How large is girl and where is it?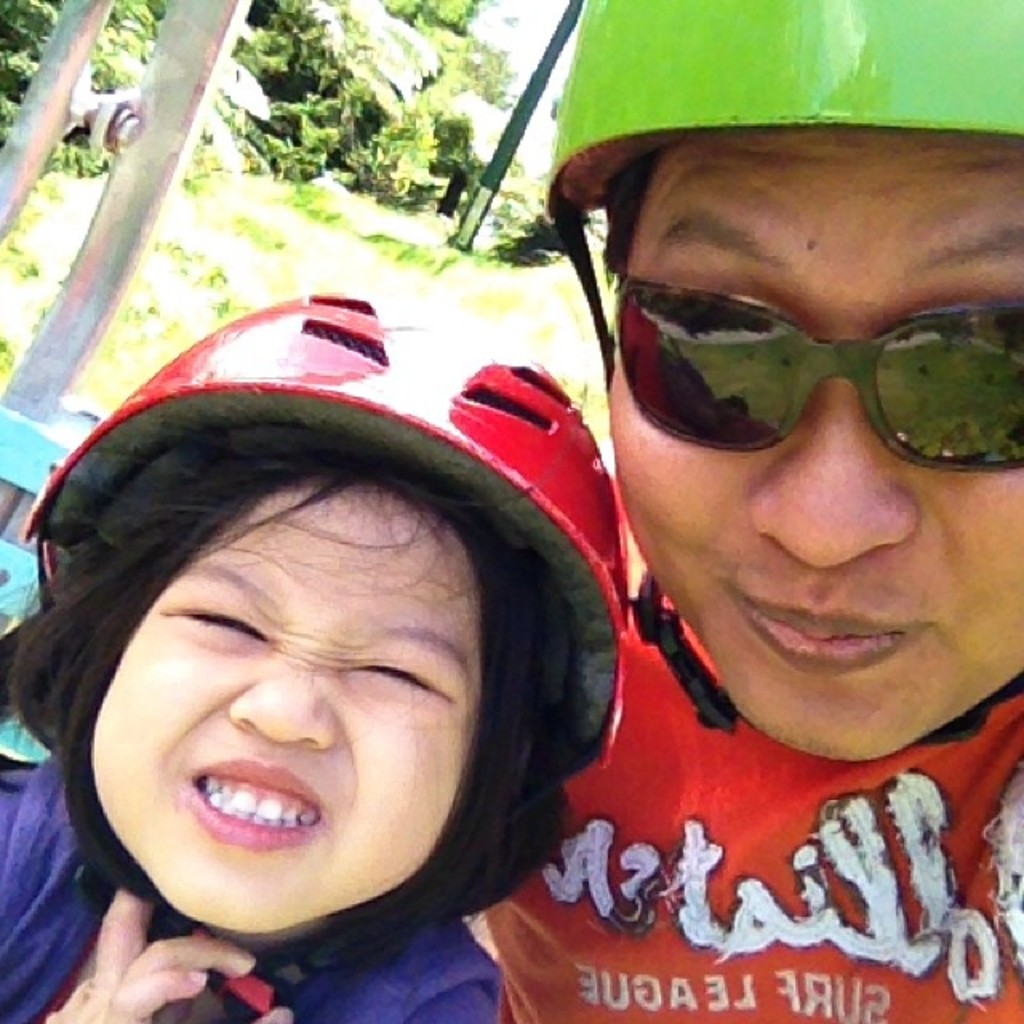
Bounding box: l=0, t=270, r=637, b=1022.
